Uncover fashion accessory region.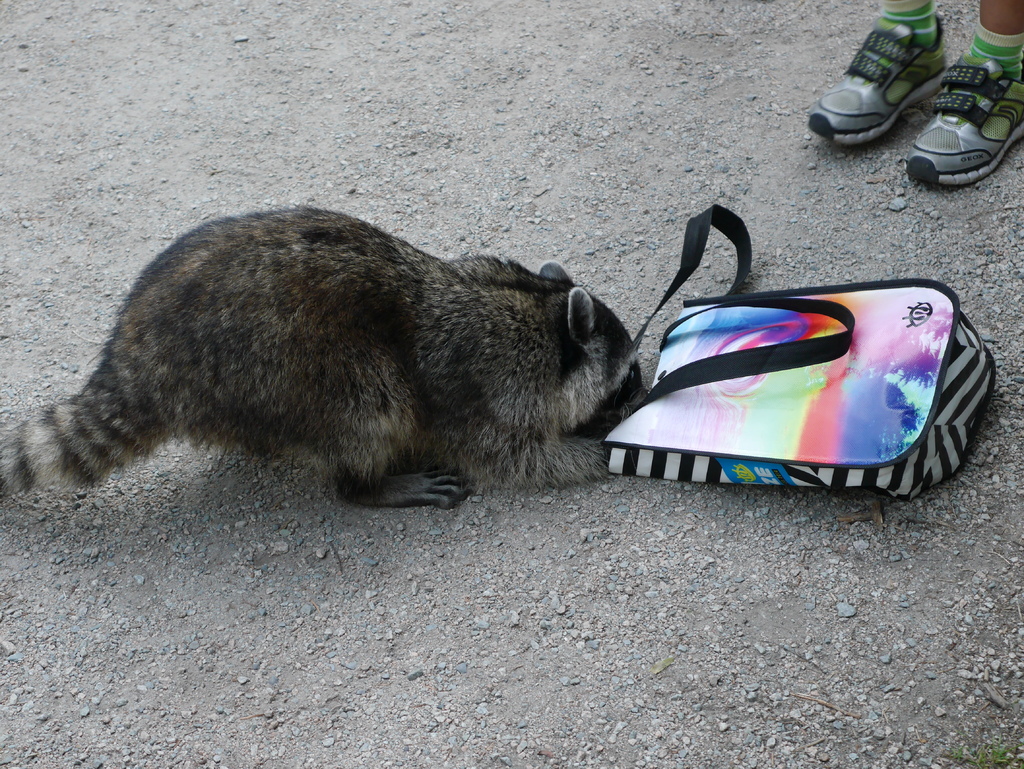
Uncovered: bbox=[901, 48, 1023, 187].
